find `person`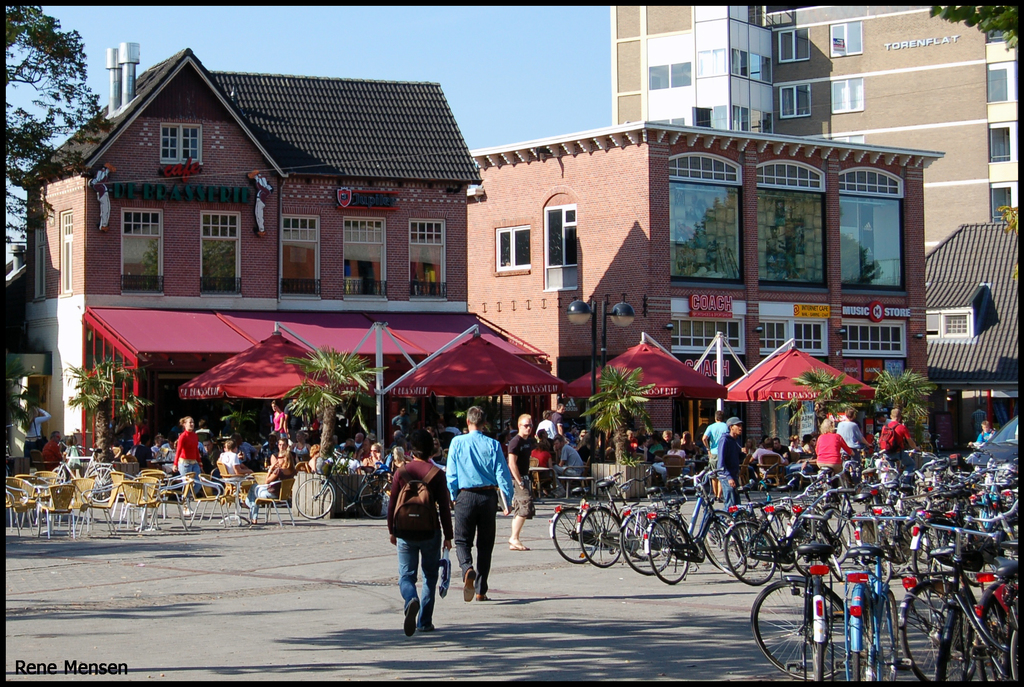
l=441, t=414, r=509, b=618
